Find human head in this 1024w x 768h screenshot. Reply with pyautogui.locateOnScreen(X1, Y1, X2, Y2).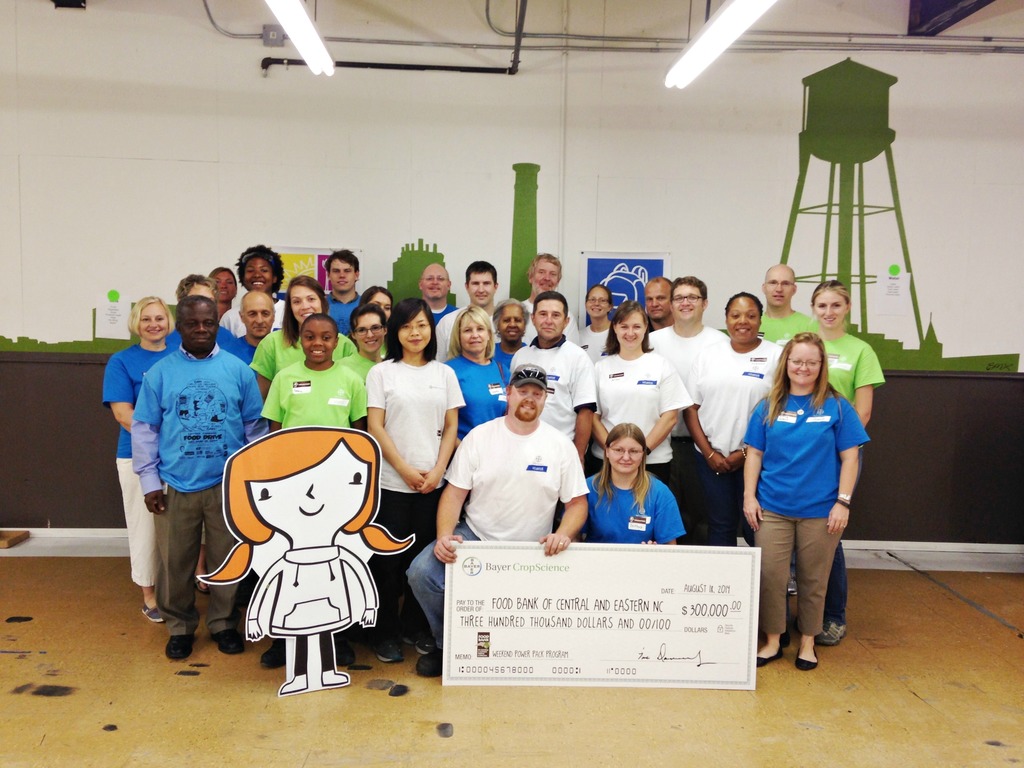
pyautogui.locateOnScreen(809, 280, 851, 325).
